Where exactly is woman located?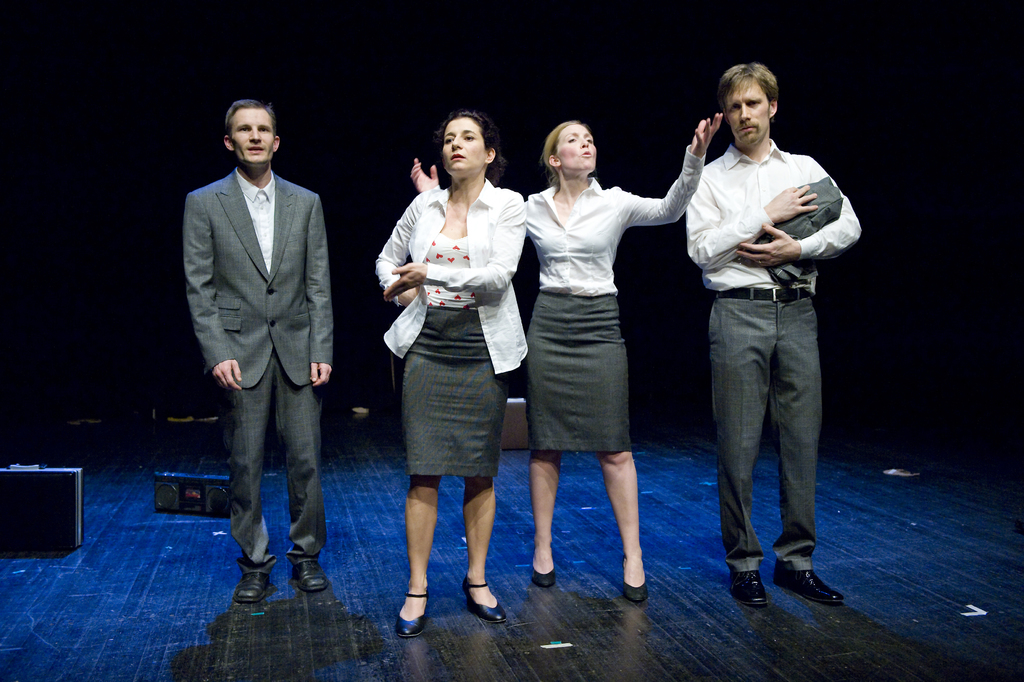
Its bounding box is [409, 111, 724, 603].
